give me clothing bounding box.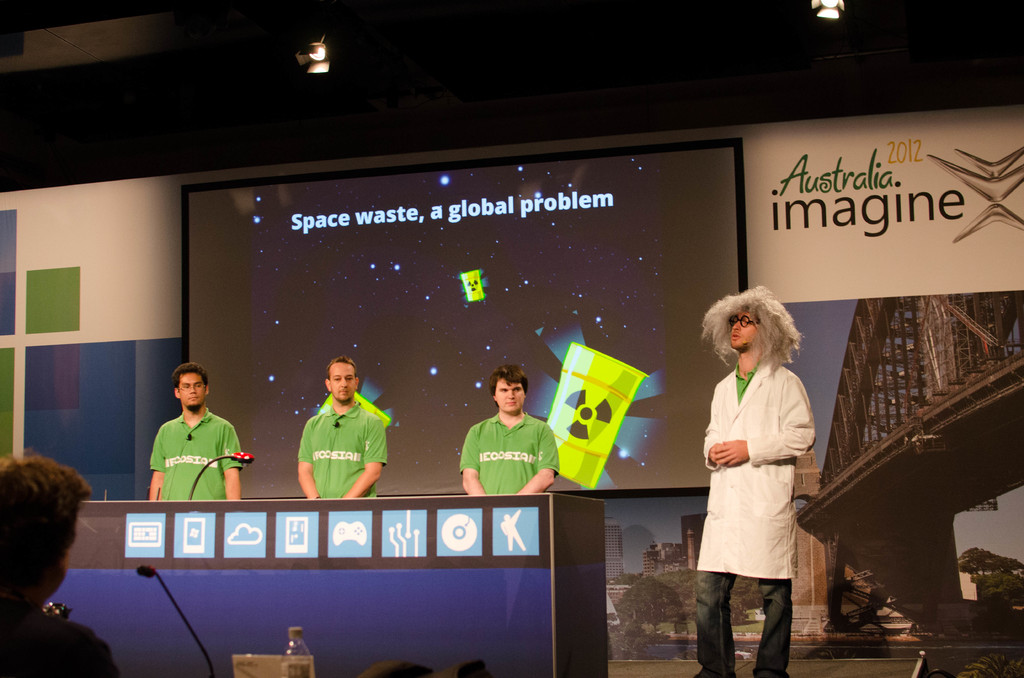
left=147, top=406, right=246, bottom=502.
